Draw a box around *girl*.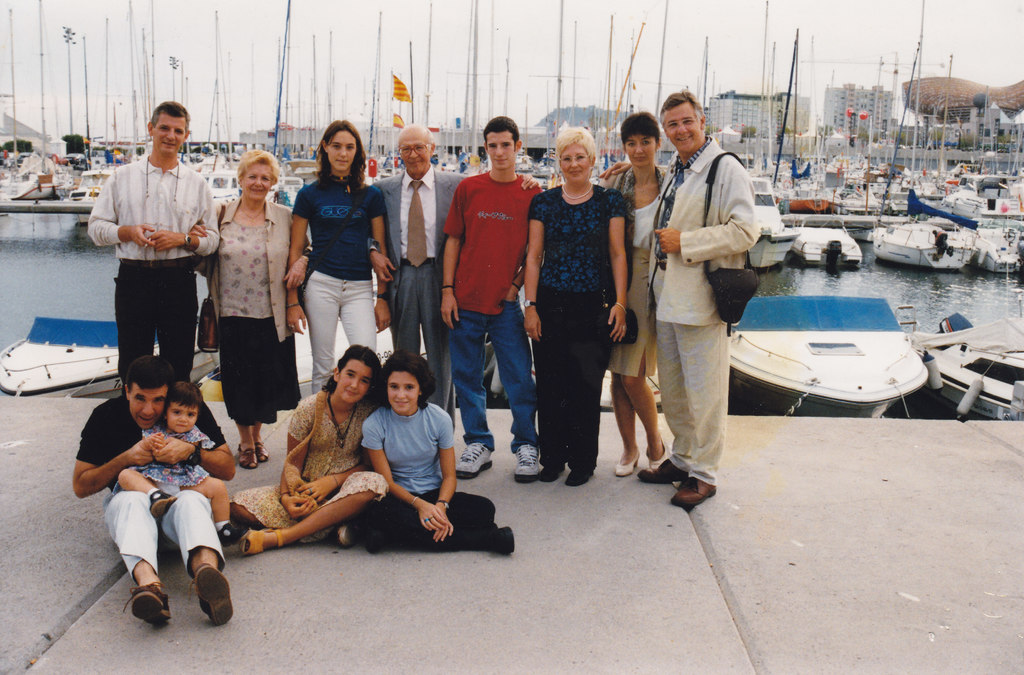
230,343,387,558.
